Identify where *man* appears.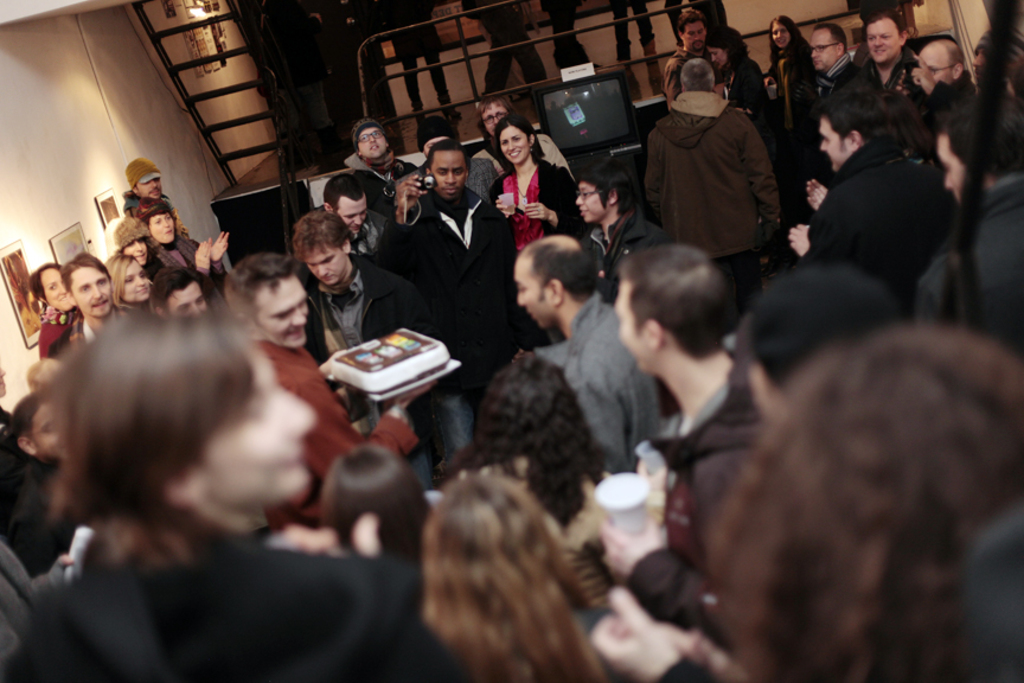
Appears at <bbox>321, 178, 391, 261</bbox>.
